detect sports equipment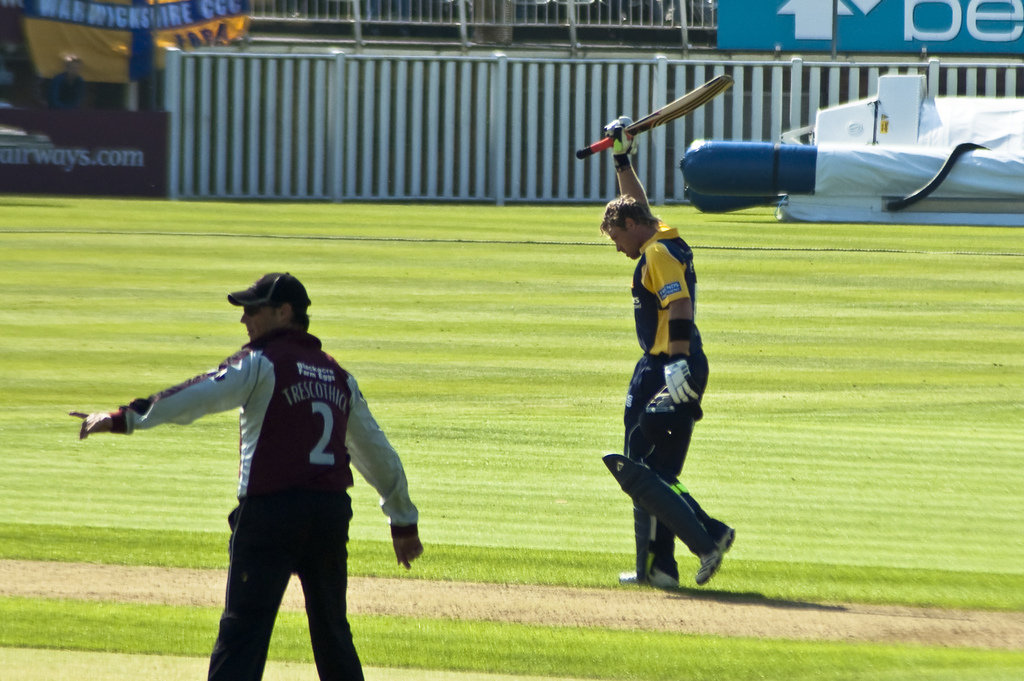
(x1=579, y1=73, x2=735, y2=159)
